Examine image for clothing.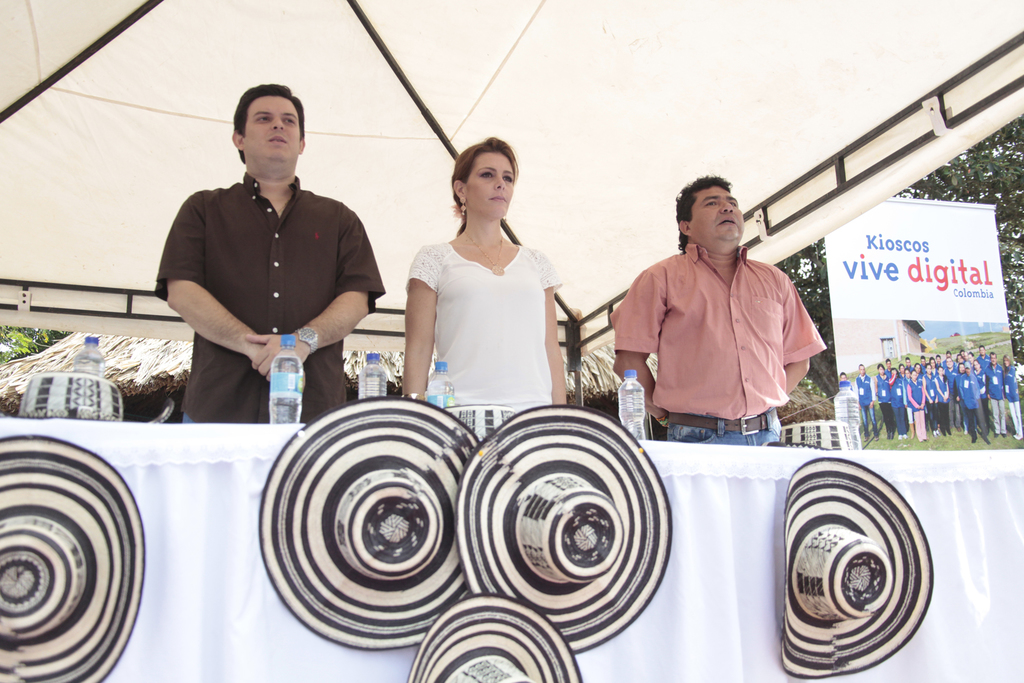
Examination result: crop(401, 225, 573, 414).
